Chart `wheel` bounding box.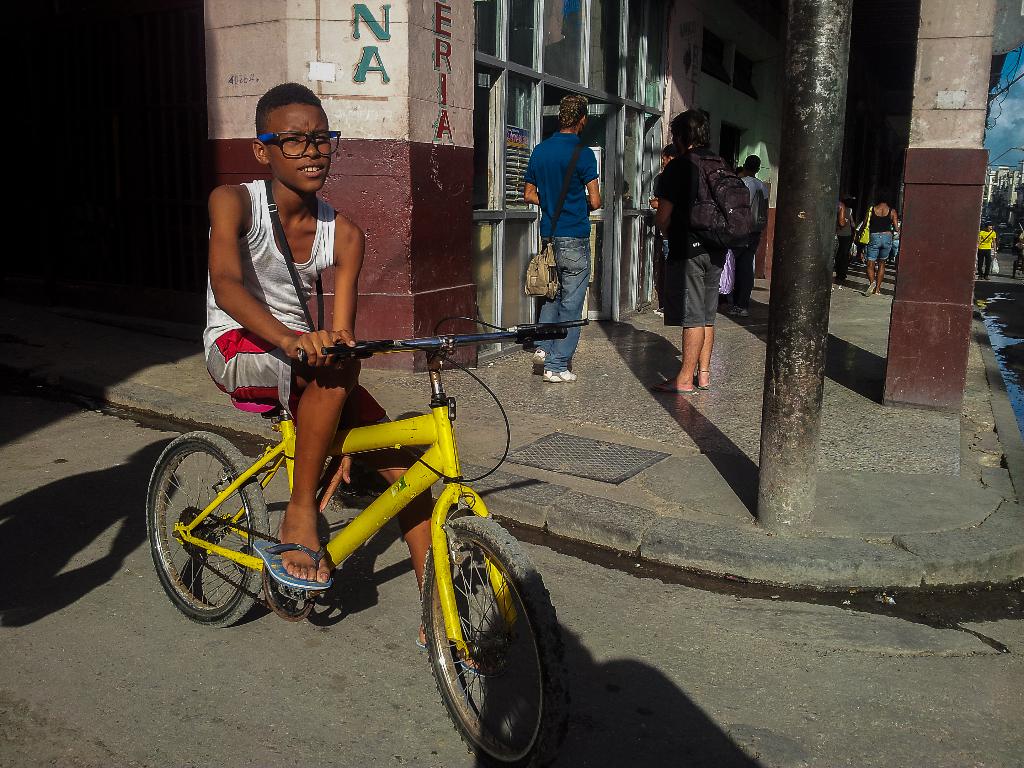
Charted: 406,516,542,744.
